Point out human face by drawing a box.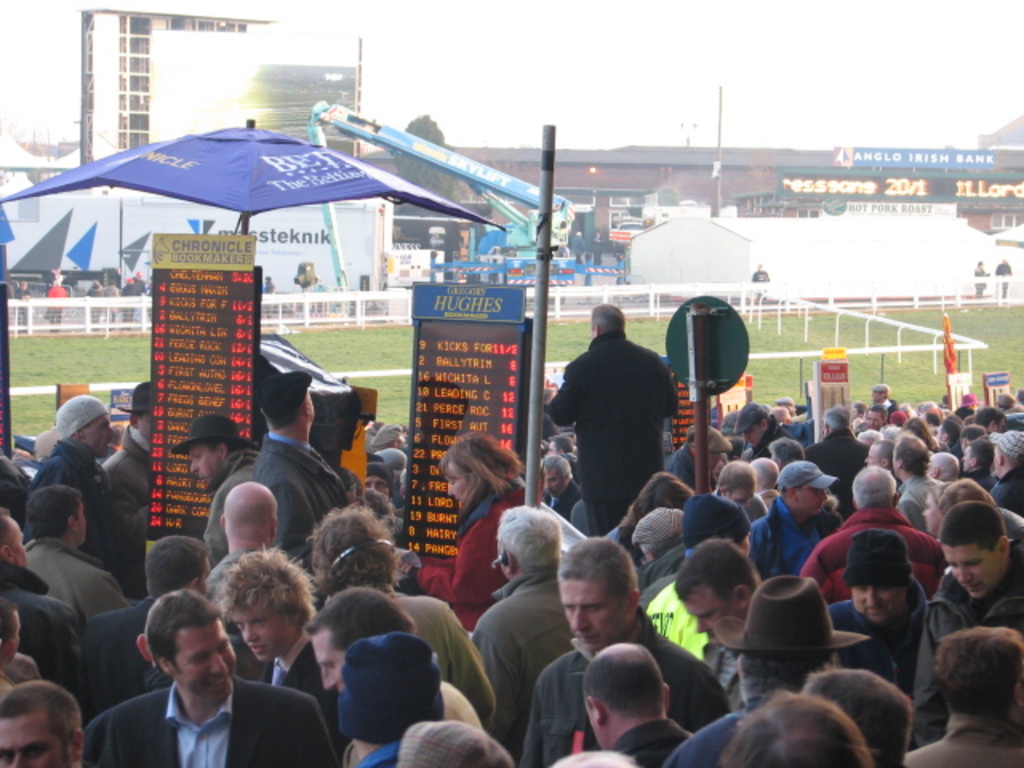
bbox=(923, 496, 939, 534).
